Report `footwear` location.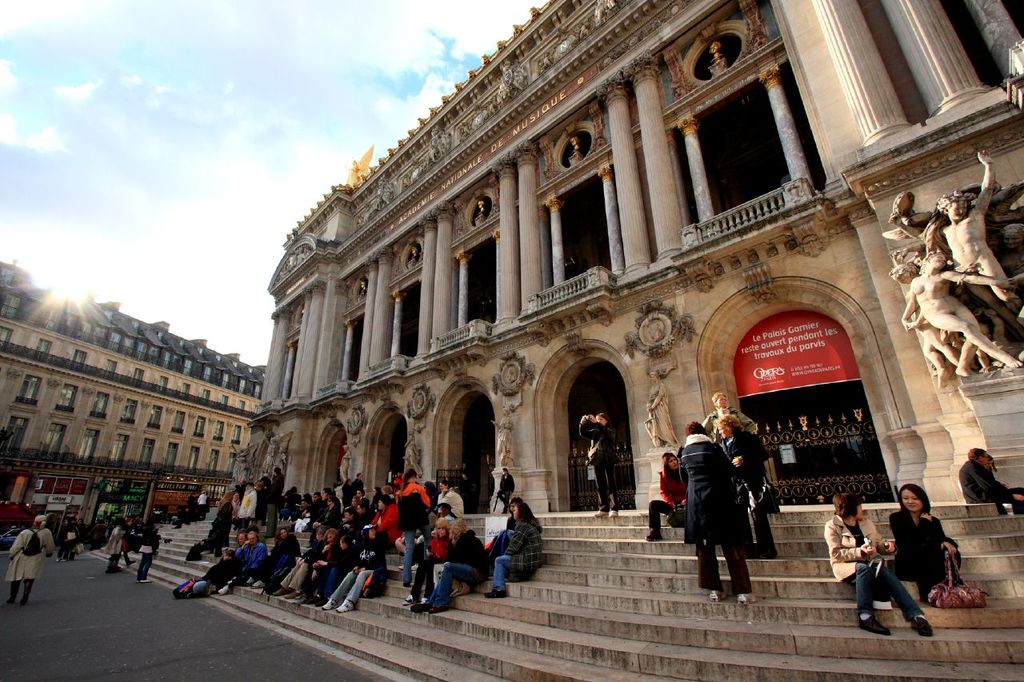
Report: Rect(271, 588, 283, 596).
